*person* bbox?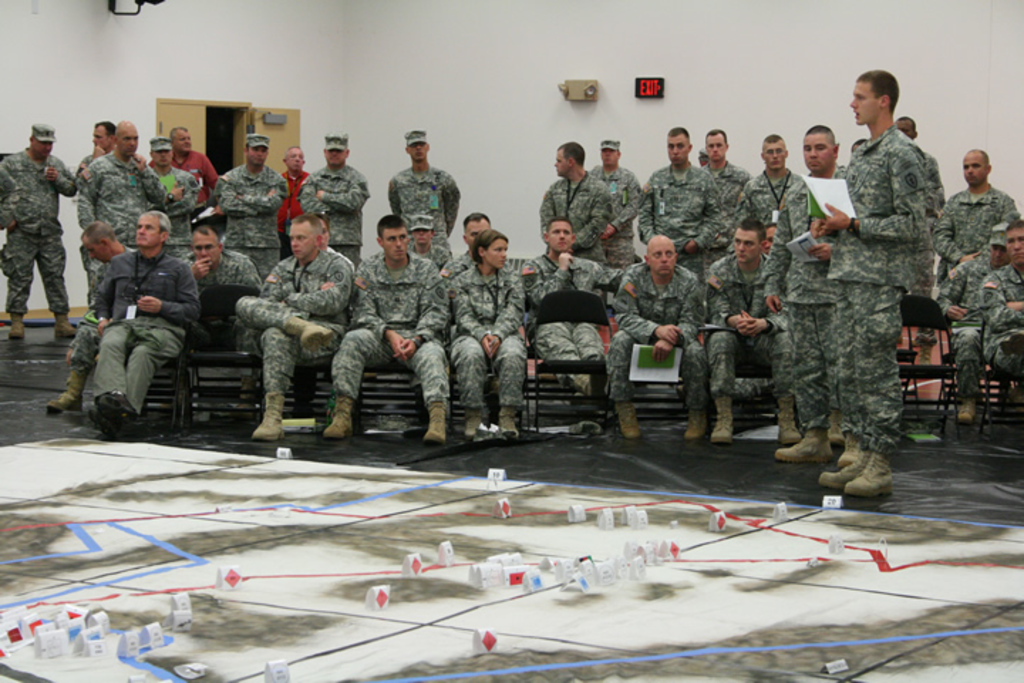
bbox=(412, 219, 455, 269)
